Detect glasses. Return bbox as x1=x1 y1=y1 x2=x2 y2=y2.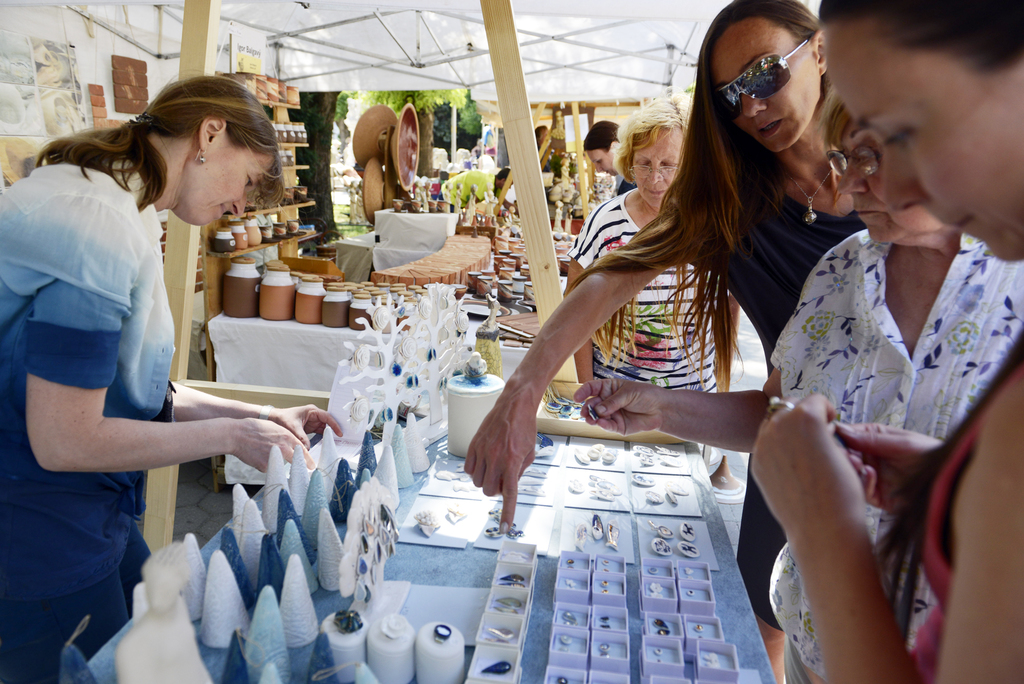
x1=822 y1=143 x2=888 y2=177.
